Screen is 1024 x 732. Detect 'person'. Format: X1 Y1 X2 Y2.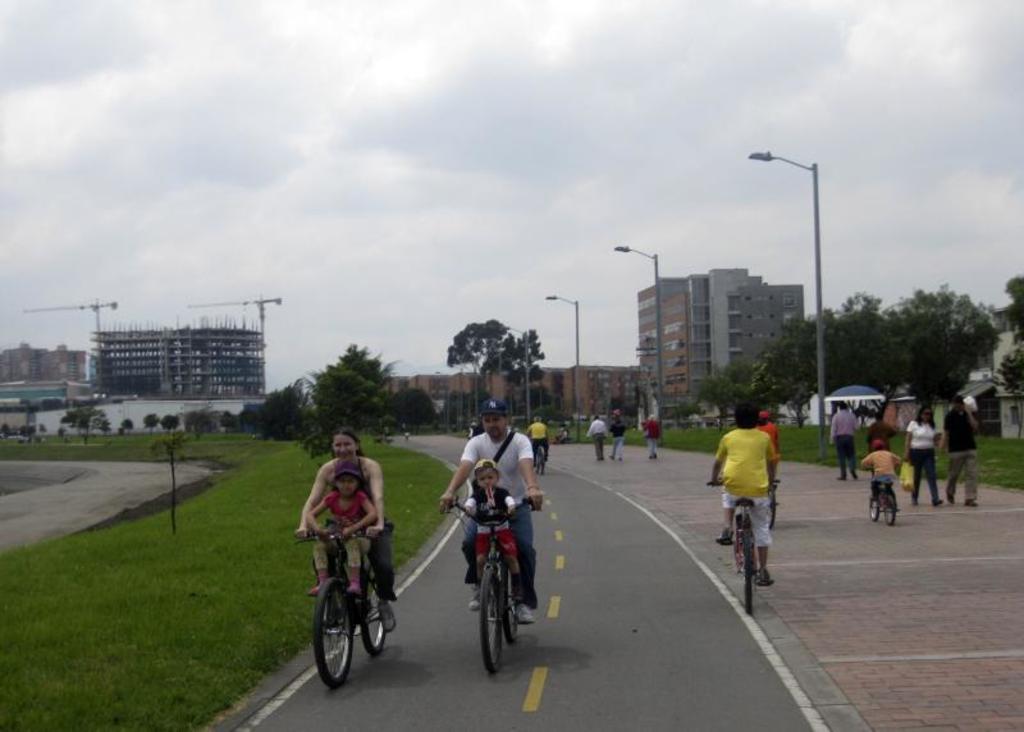
530 417 549 467.
